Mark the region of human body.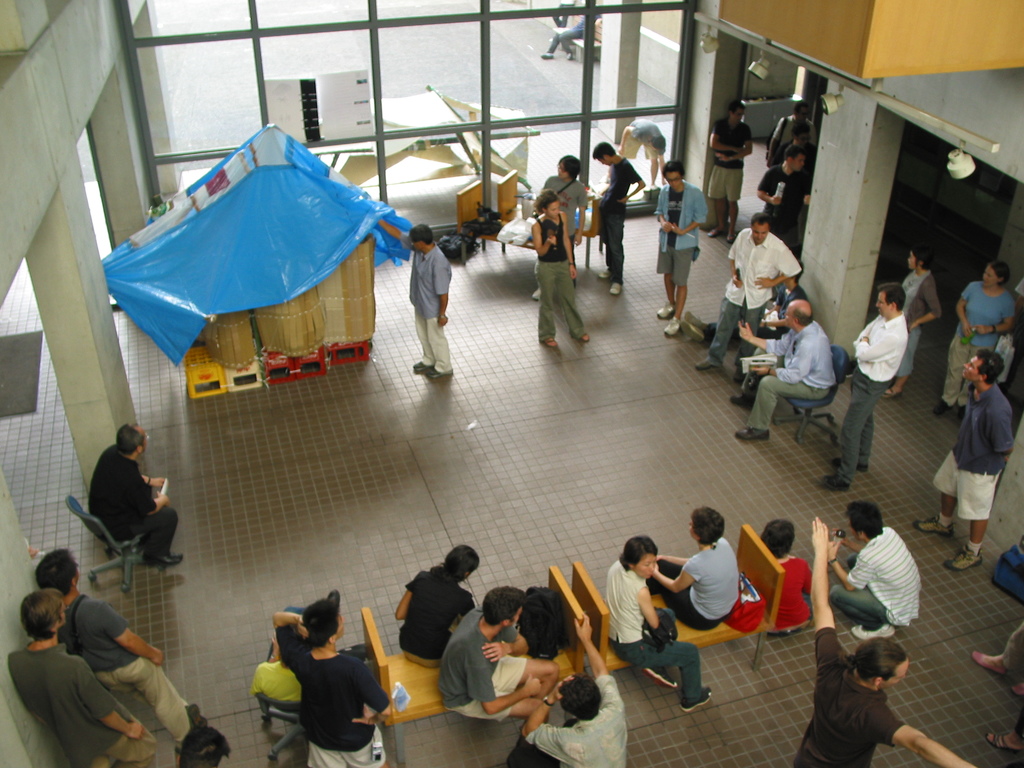
Region: l=644, t=535, r=742, b=633.
